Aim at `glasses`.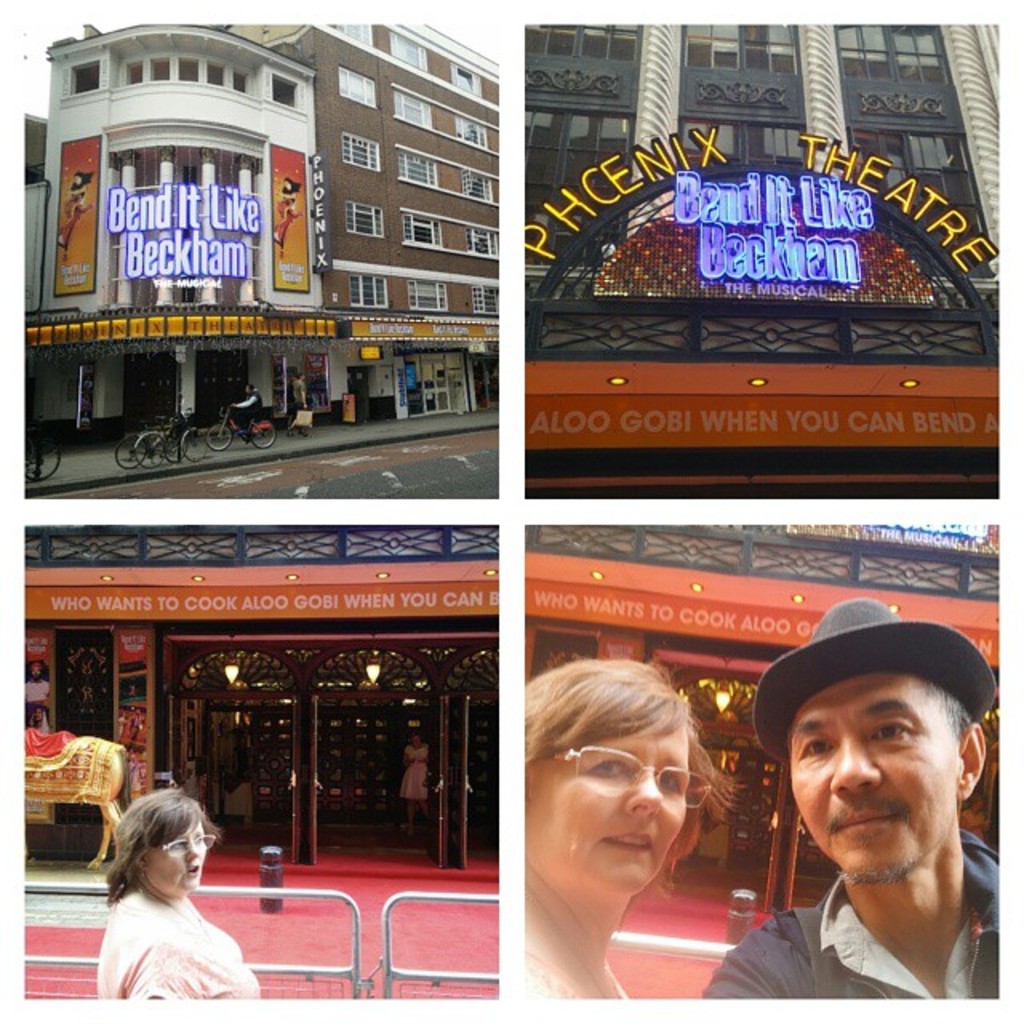
Aimed at l=539, t=733, r=722, b=821.
